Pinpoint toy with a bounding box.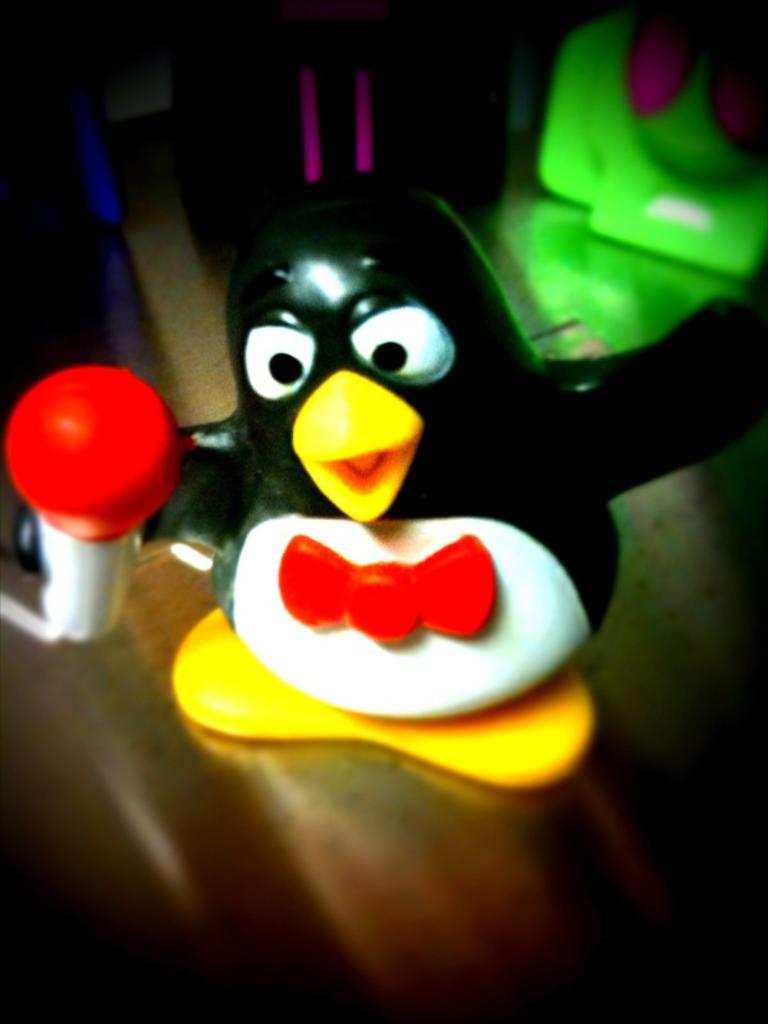
<region>0, 0, 230, 550</region>.
